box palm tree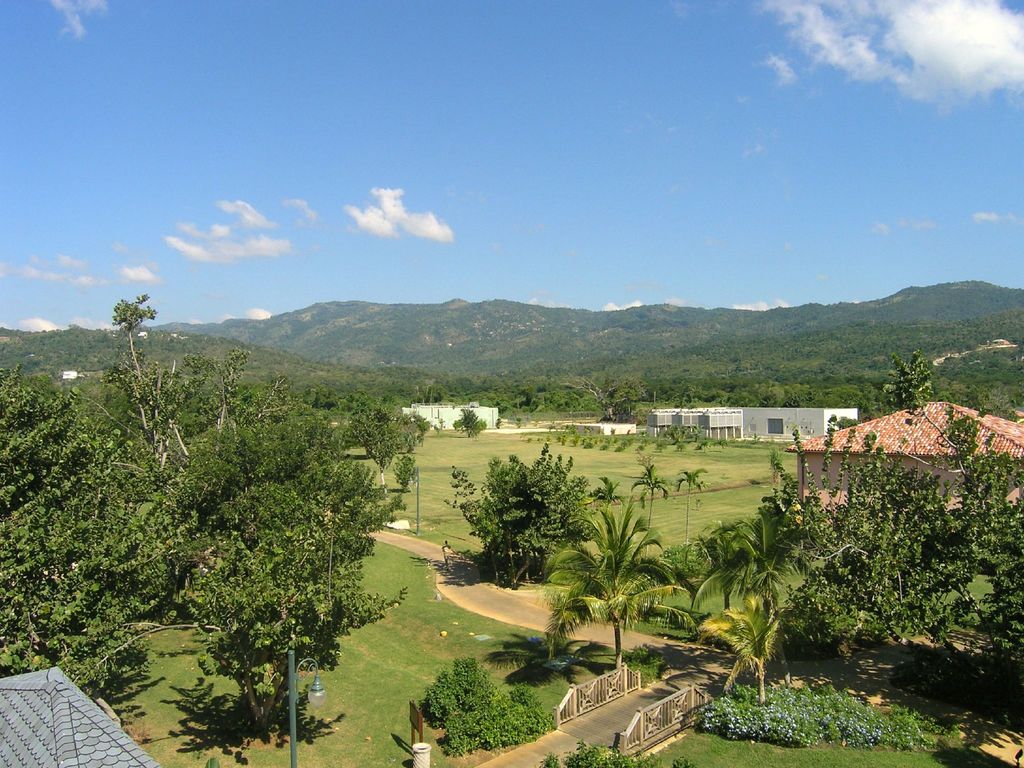
(left=761, top=445, right=790, bottom=500)
